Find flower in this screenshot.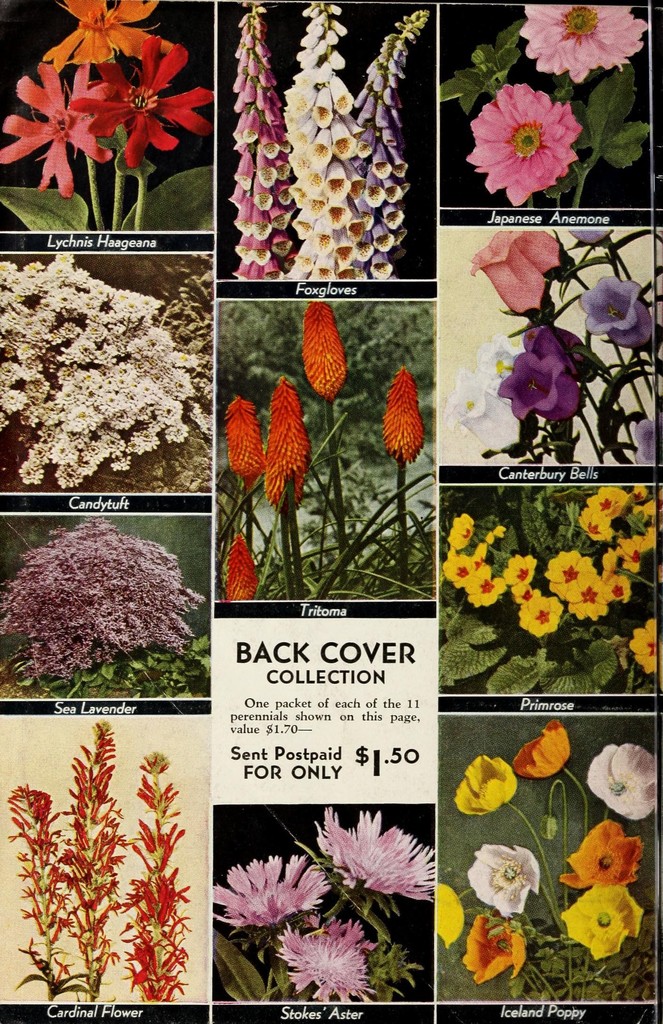
The bounding box for flower is 475 333 524 383.
